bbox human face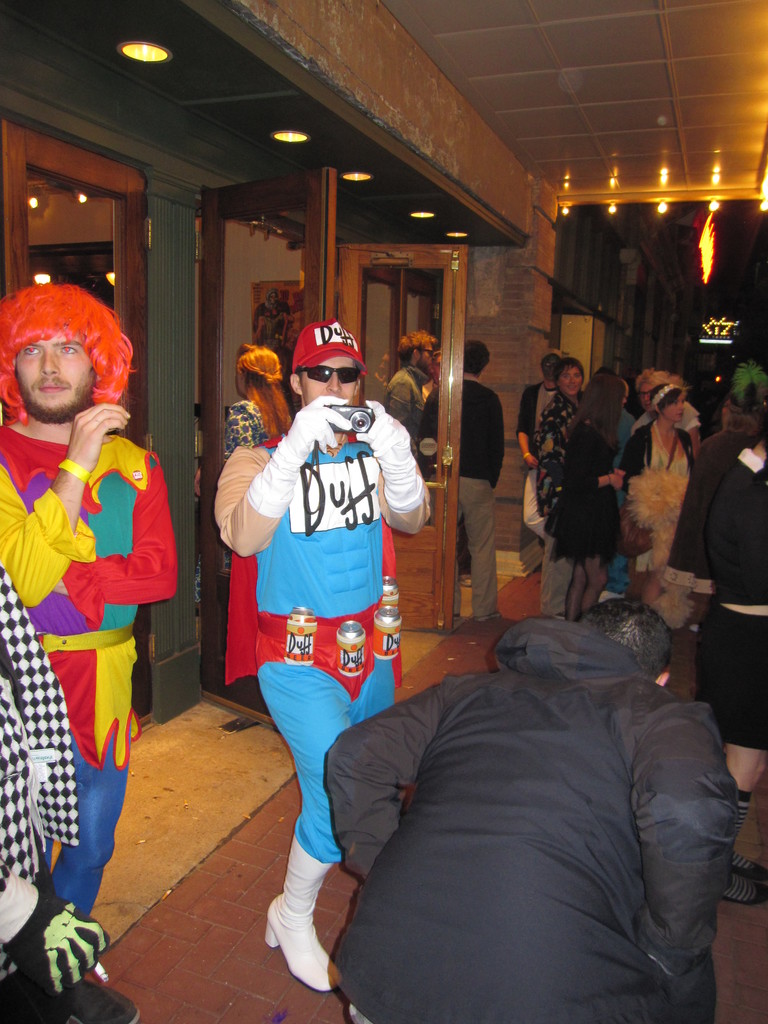
box=[303, 352, 357, 408]
